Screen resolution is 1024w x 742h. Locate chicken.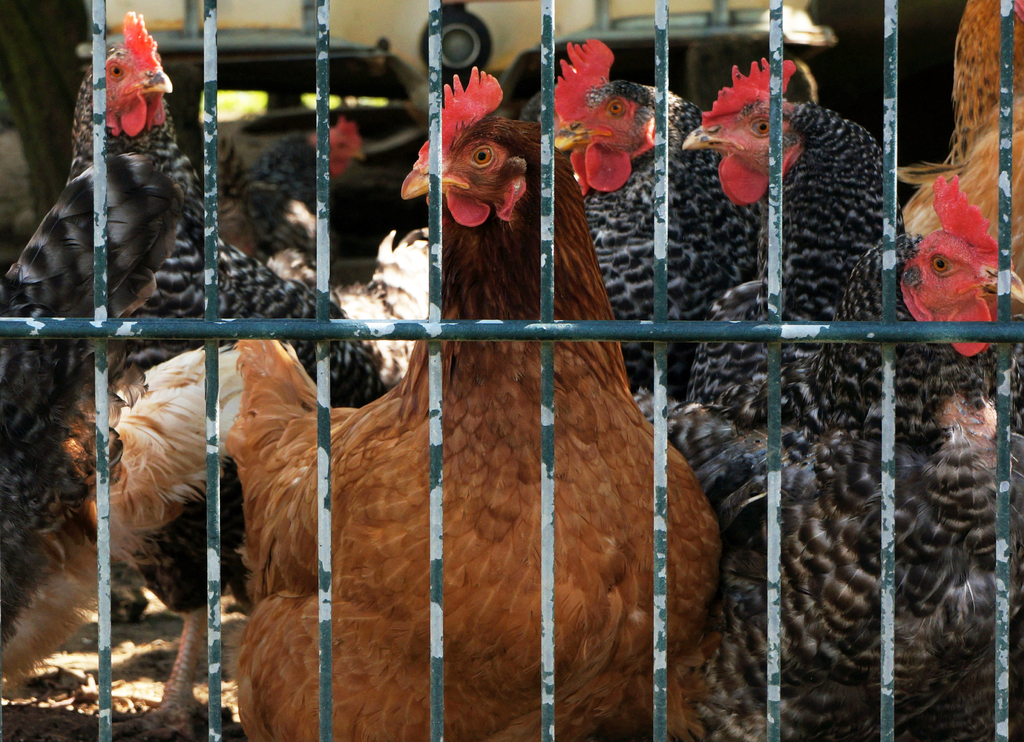
<box>106,70,722,733</box>.
